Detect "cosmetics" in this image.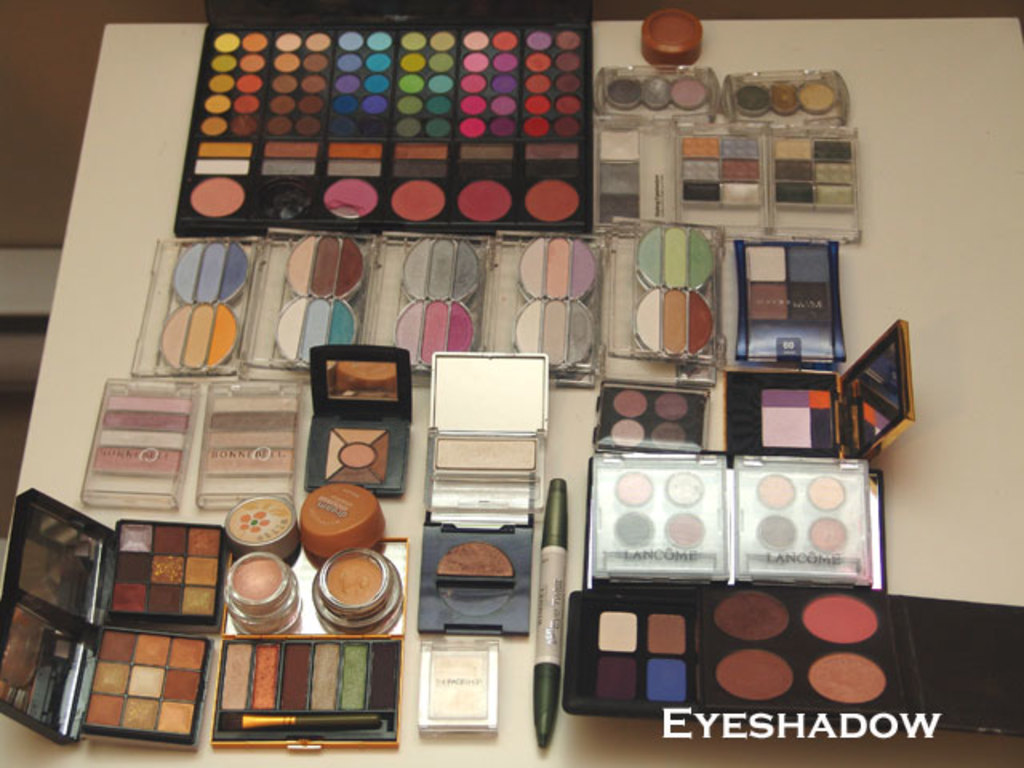
Detection: 0,483,229,632.
